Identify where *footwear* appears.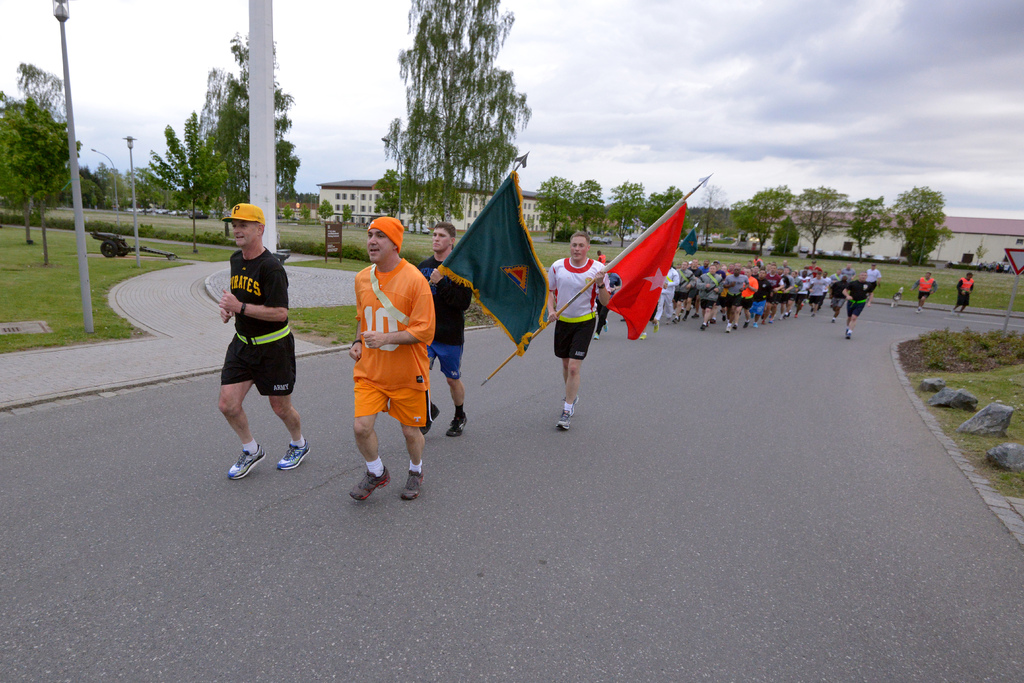
Appears at select_region(210, 426, 275, 486).
